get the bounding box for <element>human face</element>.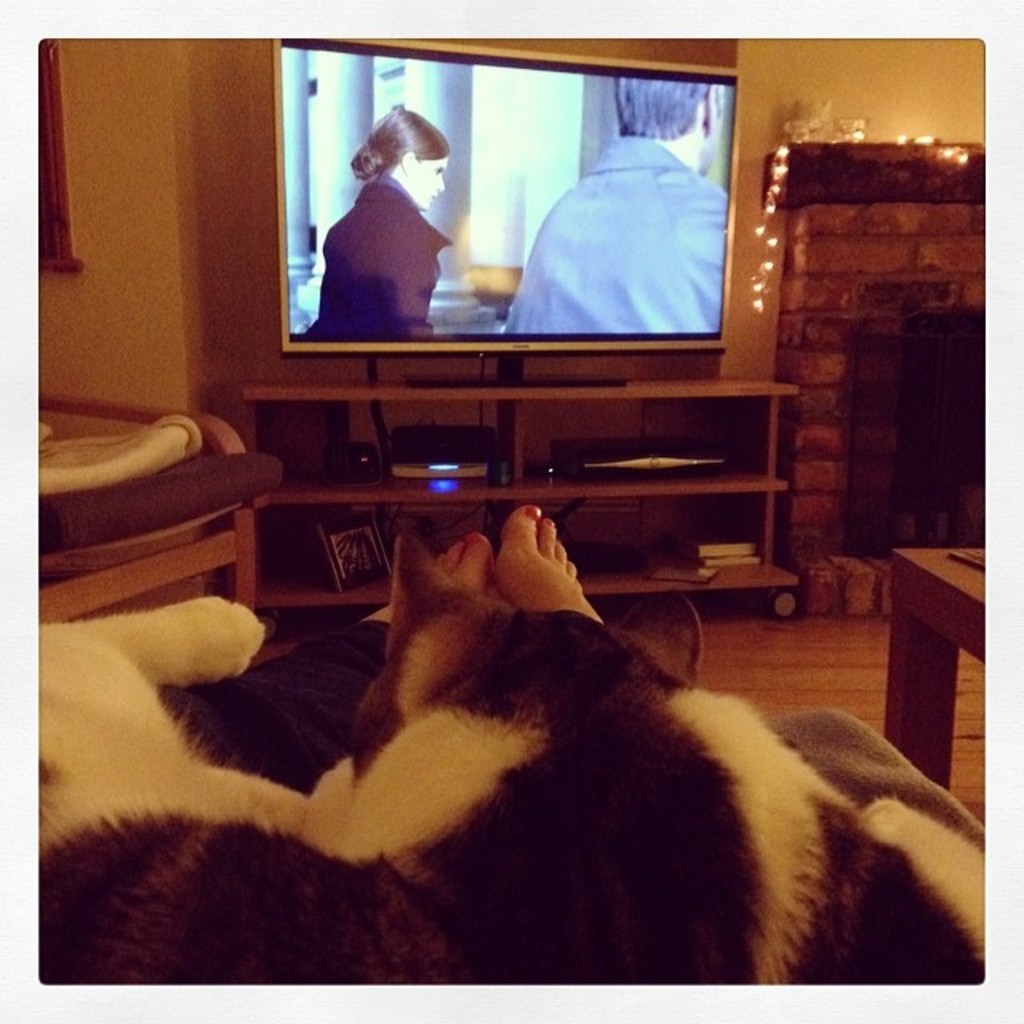
[408, 154, 448, 210].
